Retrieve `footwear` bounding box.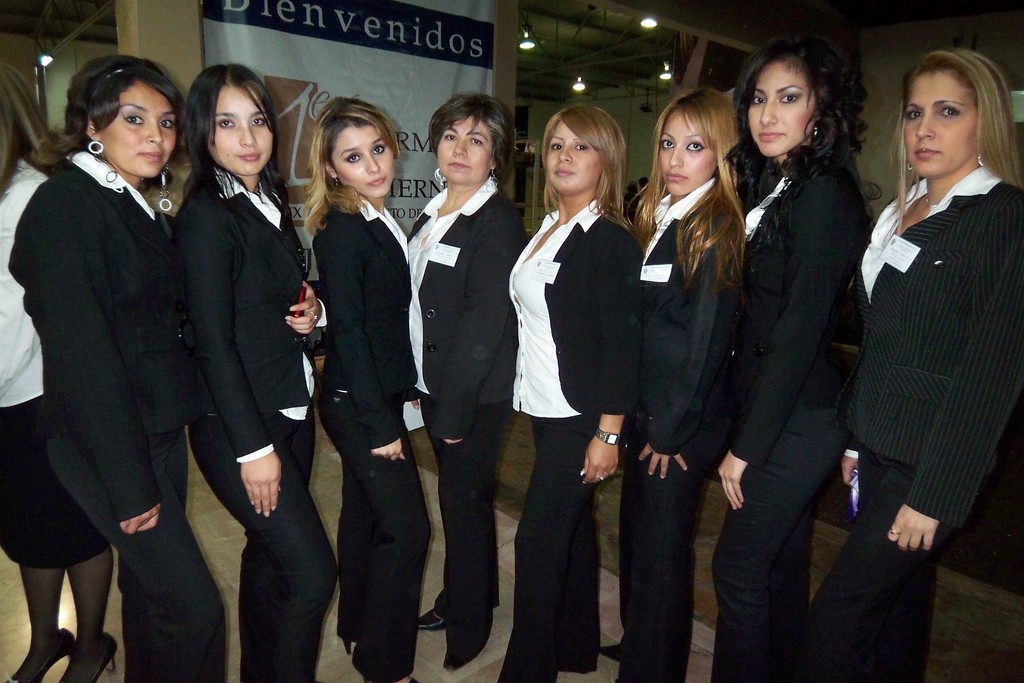
Bounding box: [420,609,447,631].
